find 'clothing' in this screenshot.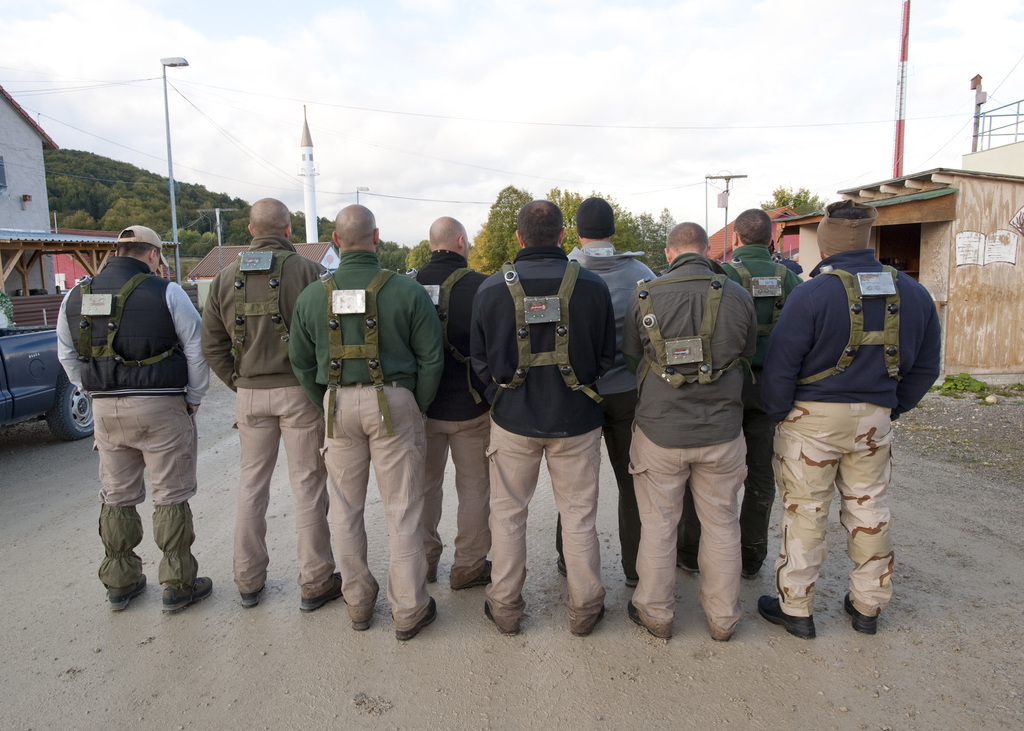
The bounding box for 'clothing' is 678, 242, 801, 575.
